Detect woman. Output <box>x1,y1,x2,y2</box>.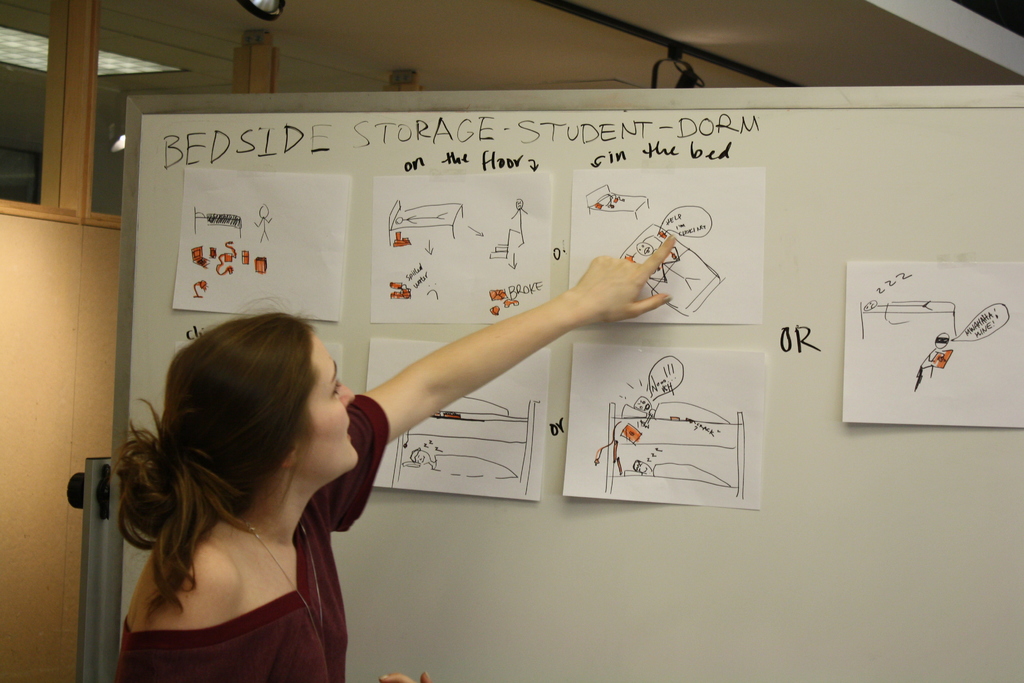
<box>79,225,675,682</box>.
